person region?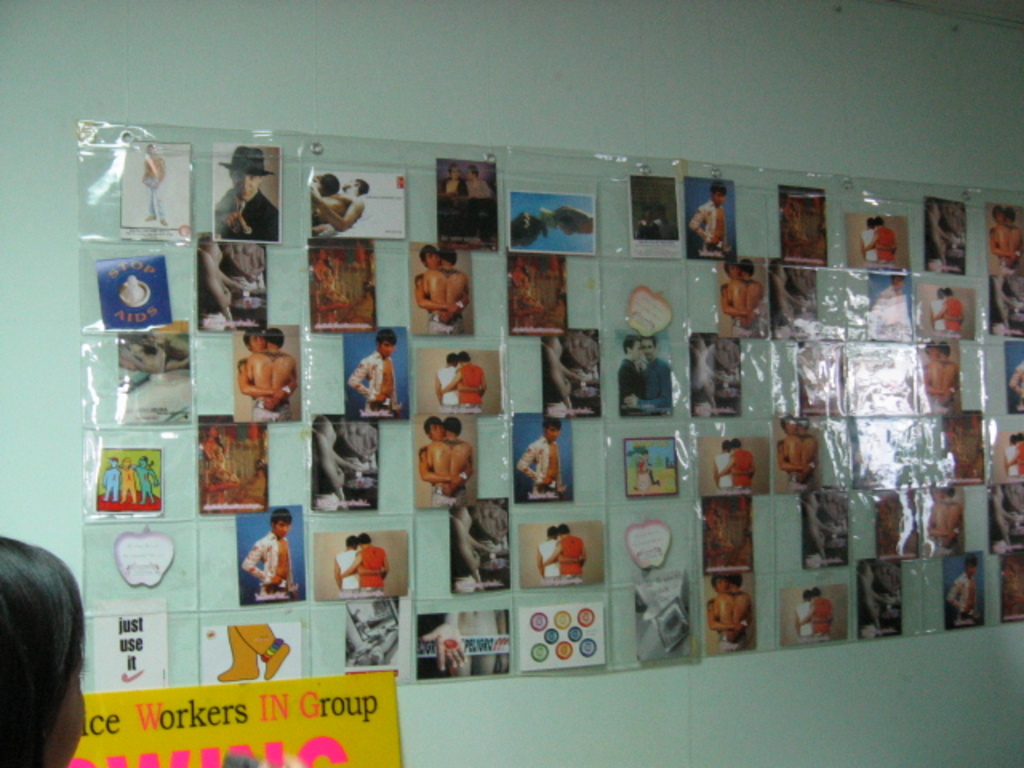
detection(702, 579, 752, 654)
